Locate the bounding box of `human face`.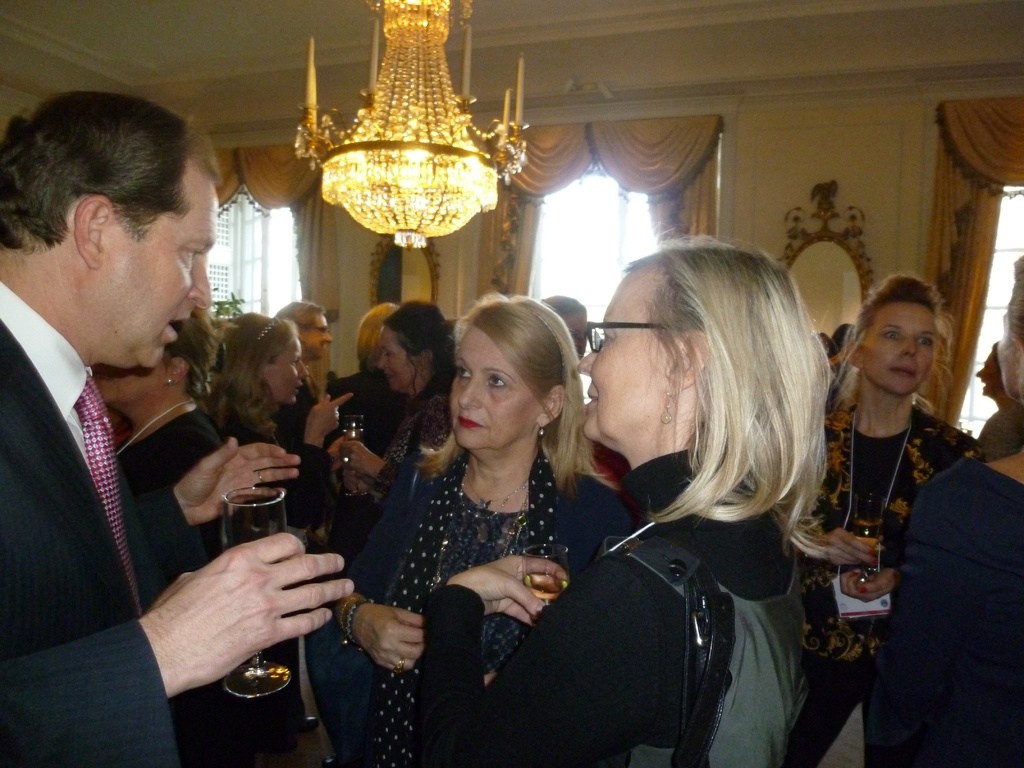
Bounding box: (x1=301, y1=314, x2=331, y2=359).
